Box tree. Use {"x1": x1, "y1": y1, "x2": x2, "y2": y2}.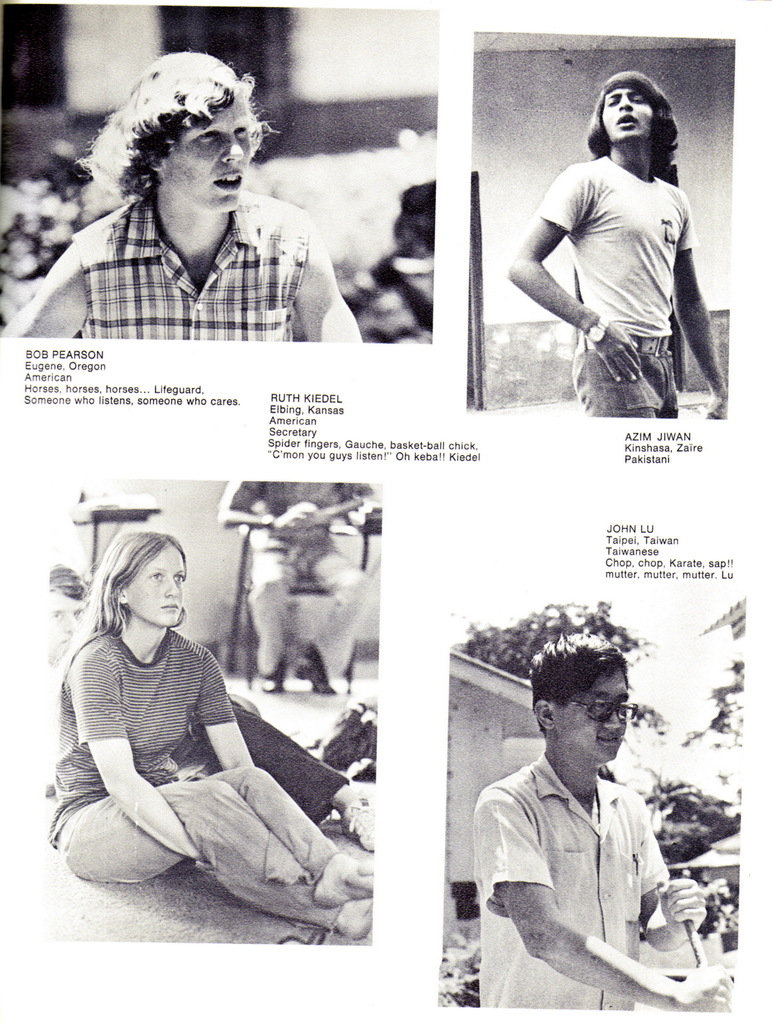
{"x1": 442, "y1": 593, "x2": 654, "y2": 754}.
